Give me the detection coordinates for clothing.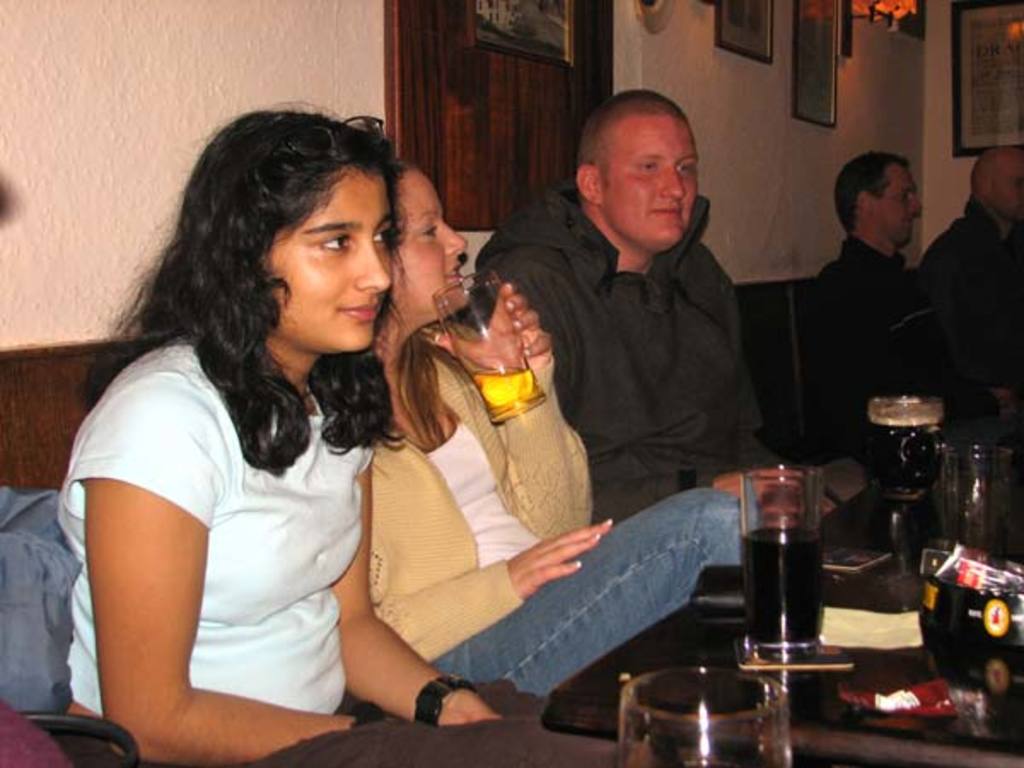
region(927, 207, 1022, 375).
